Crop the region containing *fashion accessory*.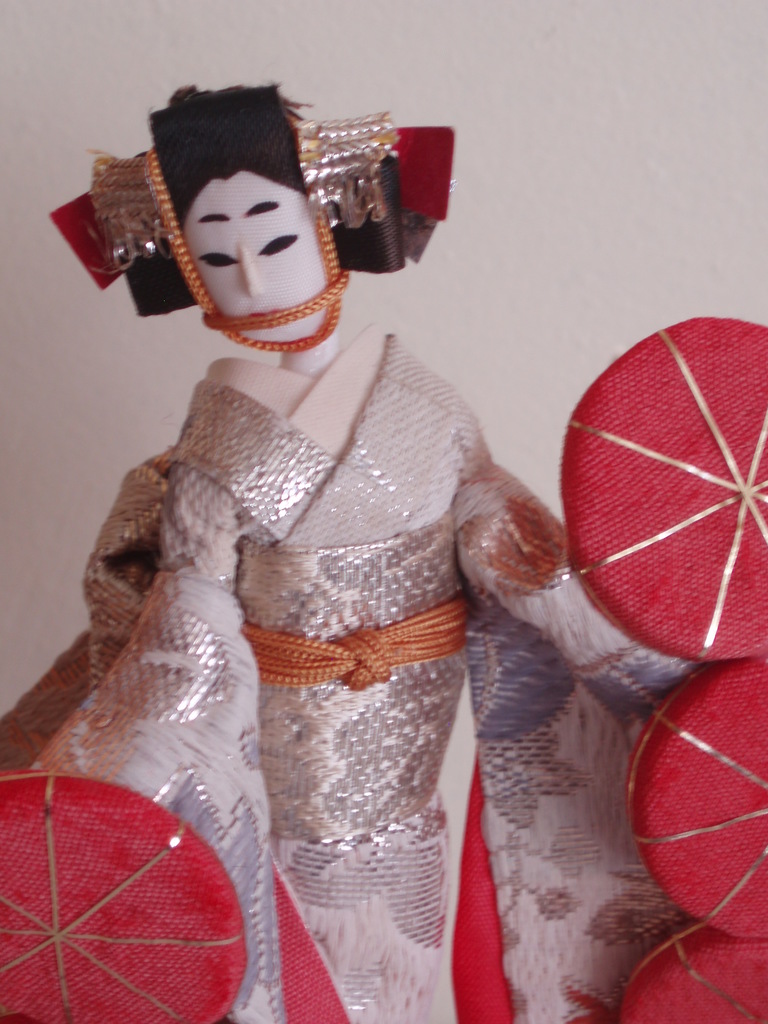
Crop region: [x1=623, y1=659, x2=767, y2=941].
